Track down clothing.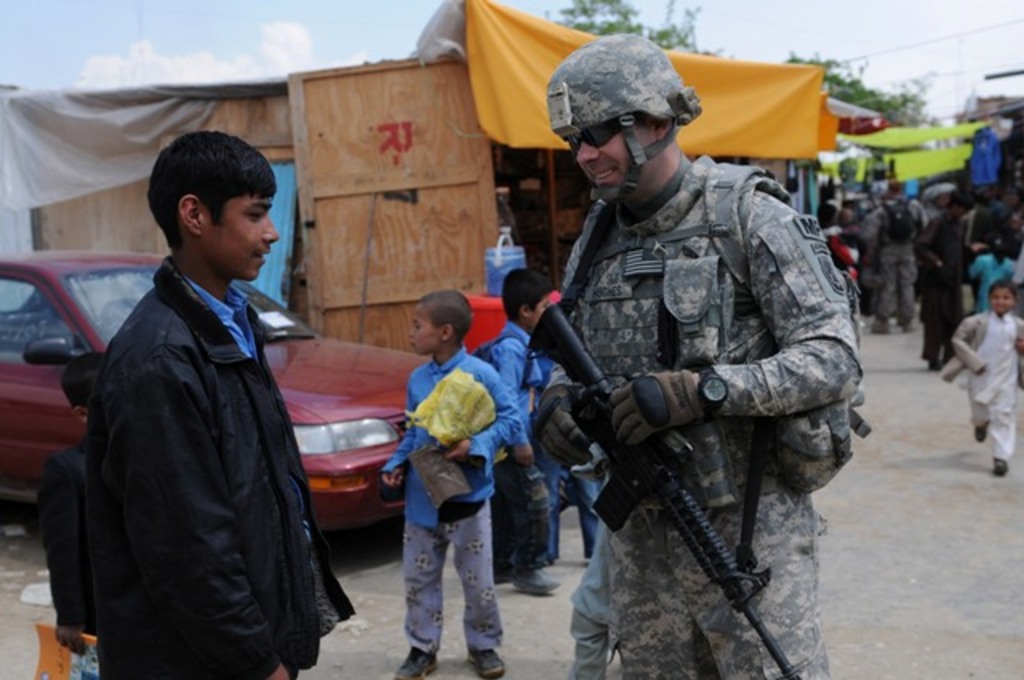
Tracked to [488, 326, 560, 563].
